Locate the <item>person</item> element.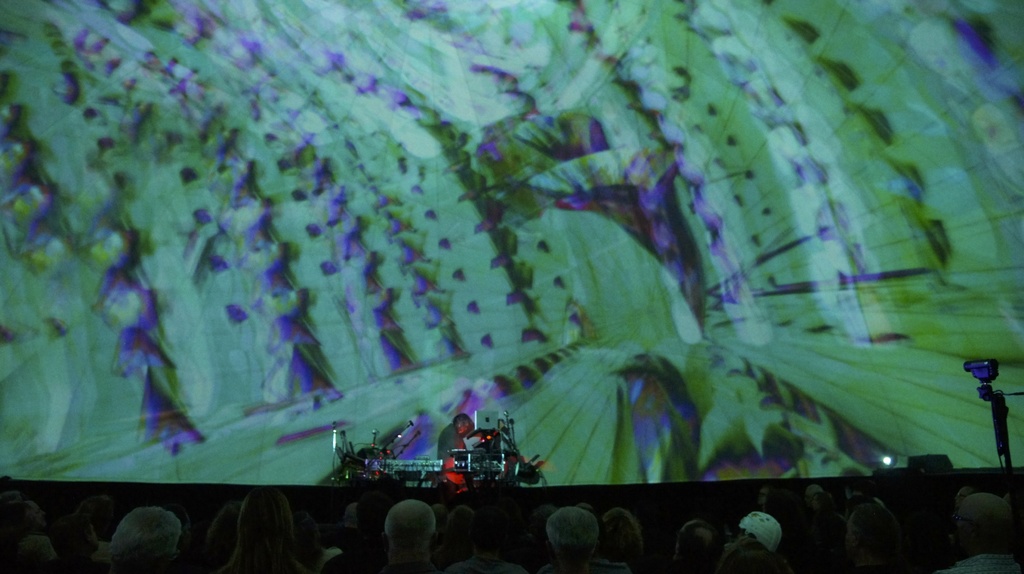
Element bbox: bbox=(461, 500, 531, 573).
